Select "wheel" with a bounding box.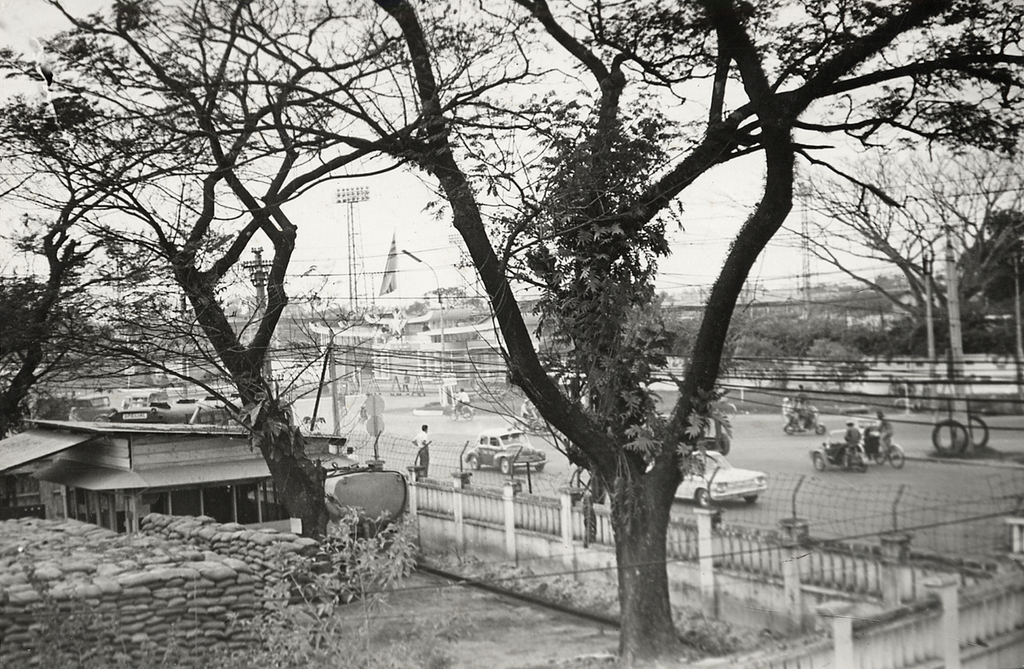
{"left": 453, "top": 410, "right": 459, "bottom": 420}.
